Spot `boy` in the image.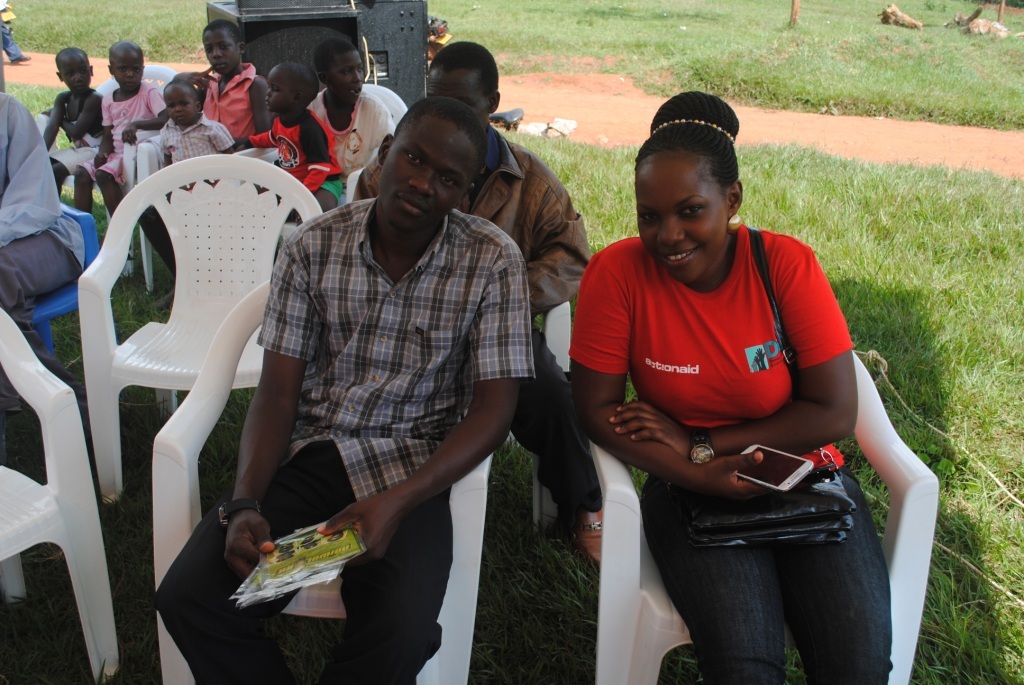
`boy` found at <bbox>236, 61, 345, 215</bbox>.
